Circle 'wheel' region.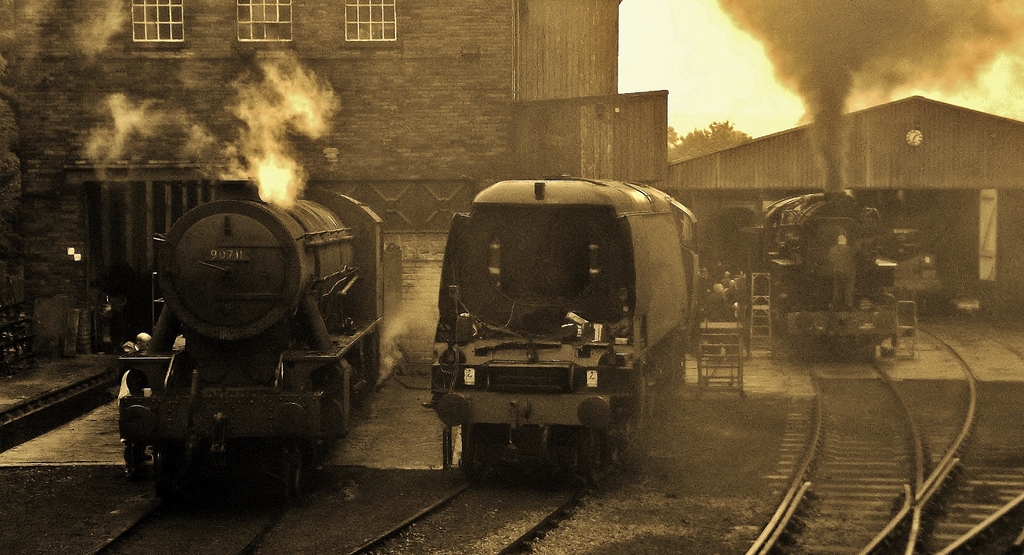
Region: [771,335,795,365].
